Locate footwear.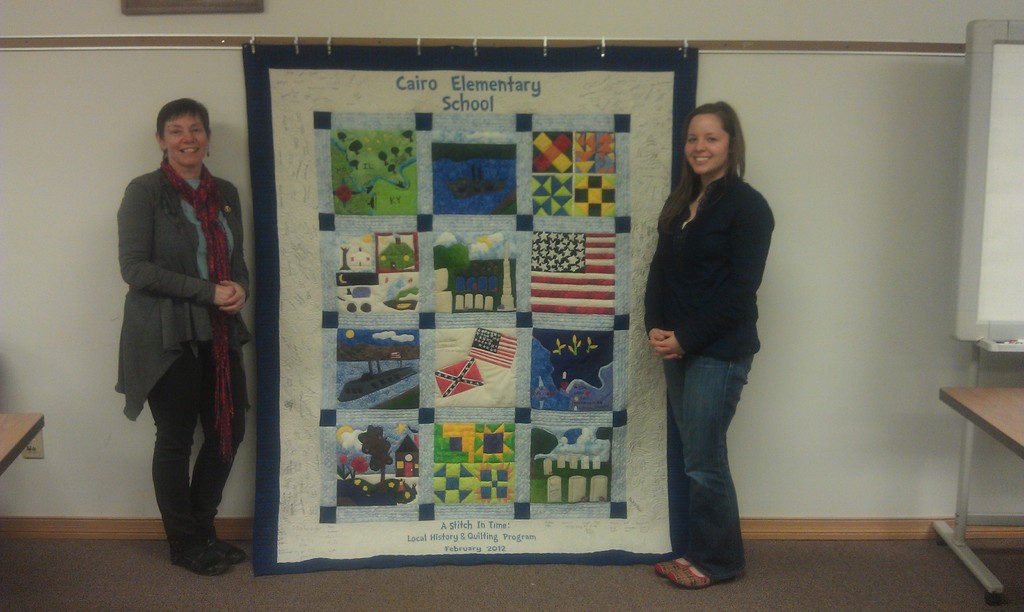
Bounding box: BBox(666, 563, 707, 587).
